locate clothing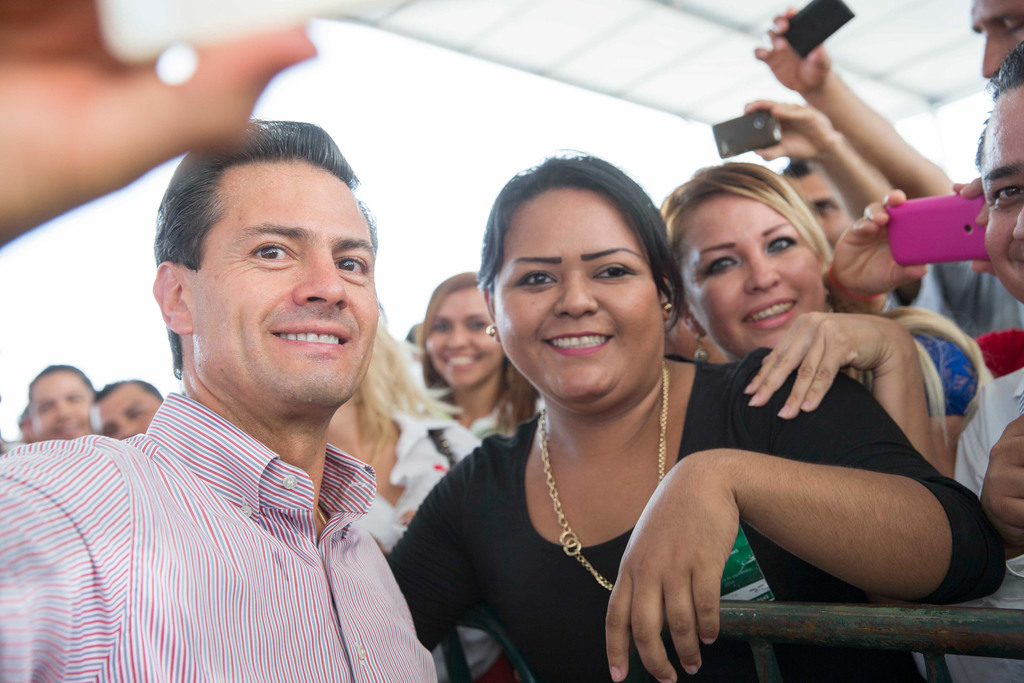
[x1=354, y1=409, x2=486, y2=539]
